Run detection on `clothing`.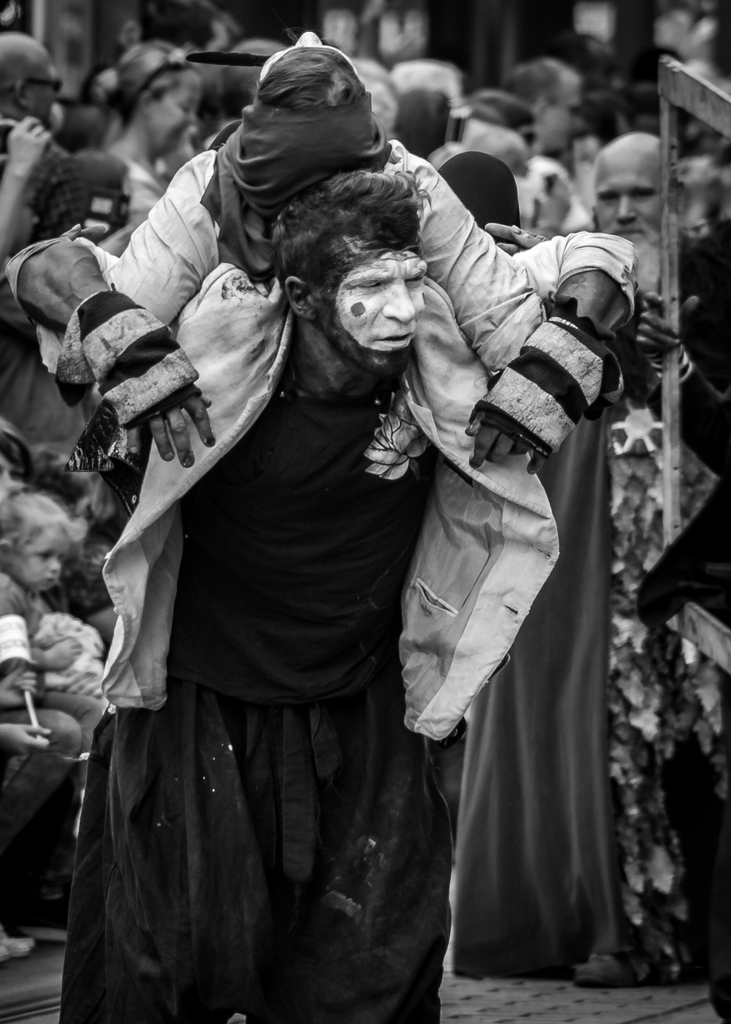
Result: bbox=(532, 151, 600, 232).
